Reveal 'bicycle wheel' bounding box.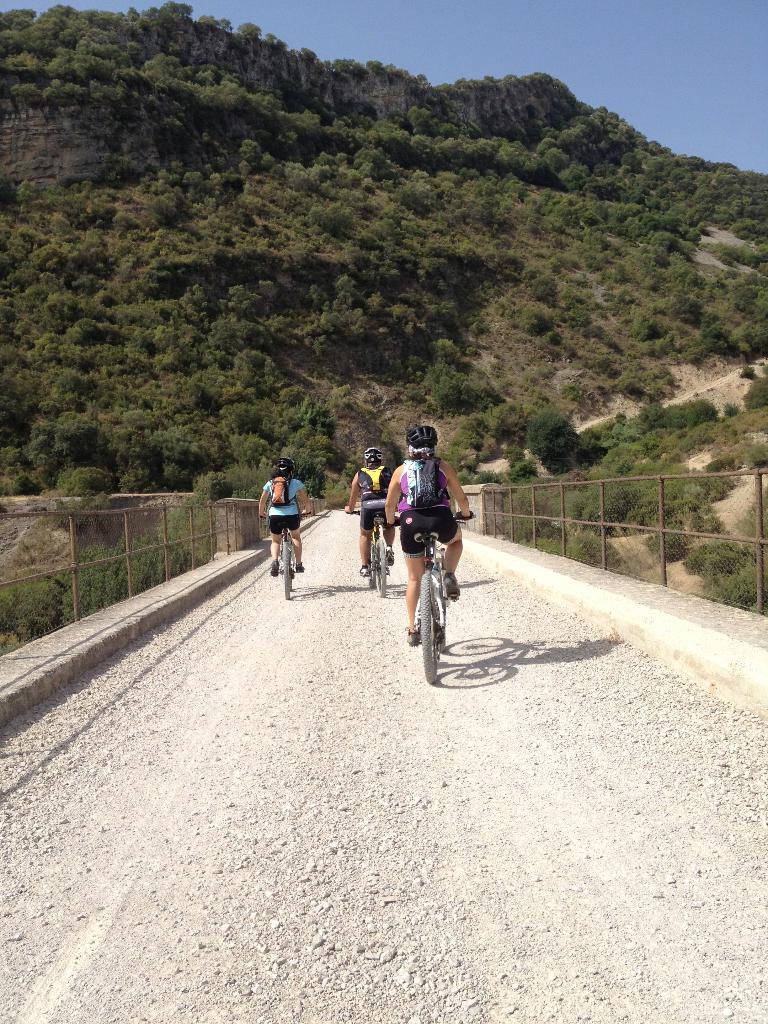
Revealed: bbox(370, 534, 387, 595).
